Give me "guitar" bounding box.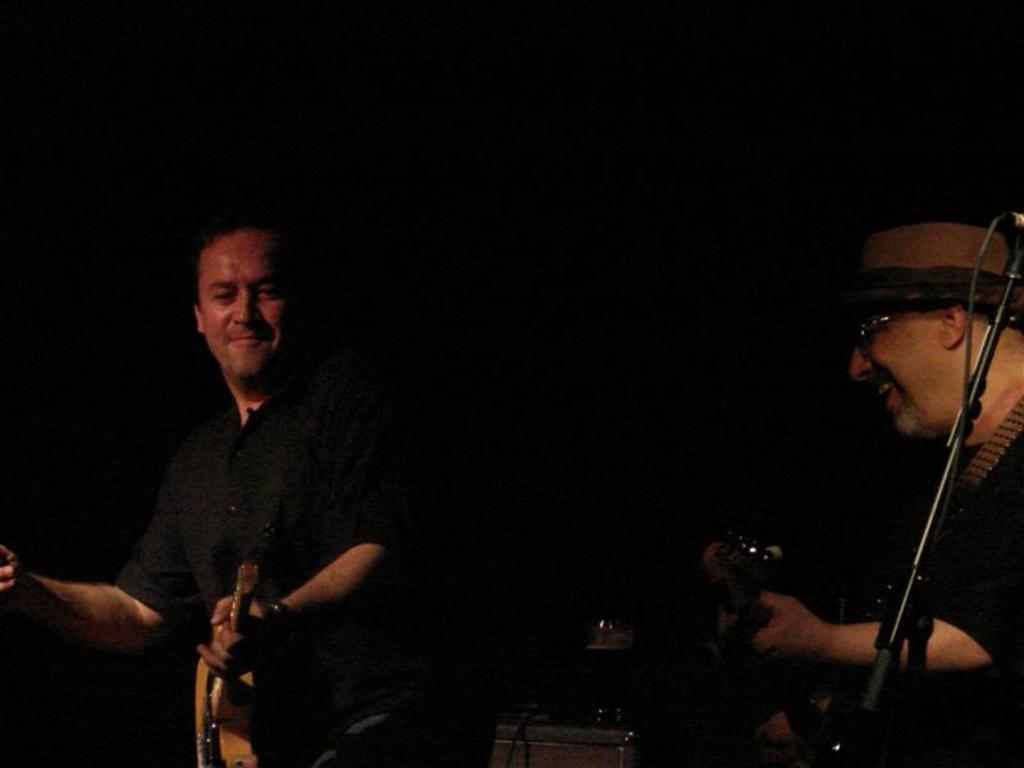
[187,561,293,767].
